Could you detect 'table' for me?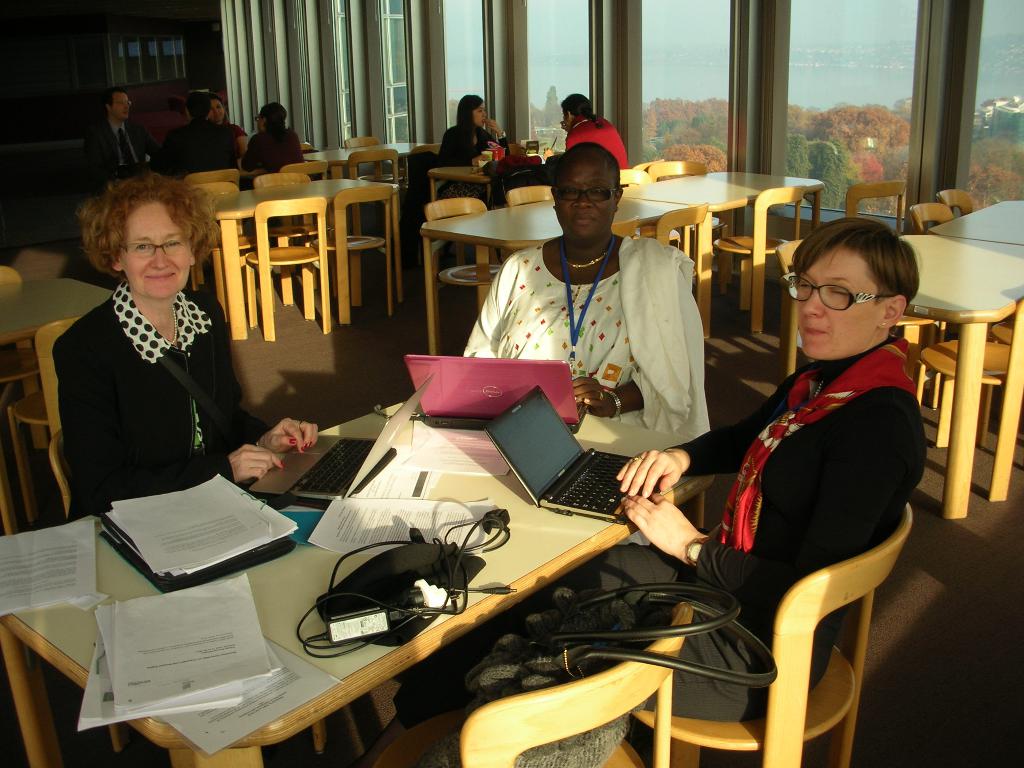
Detection result: select_region(301, 143, 429, 164).
